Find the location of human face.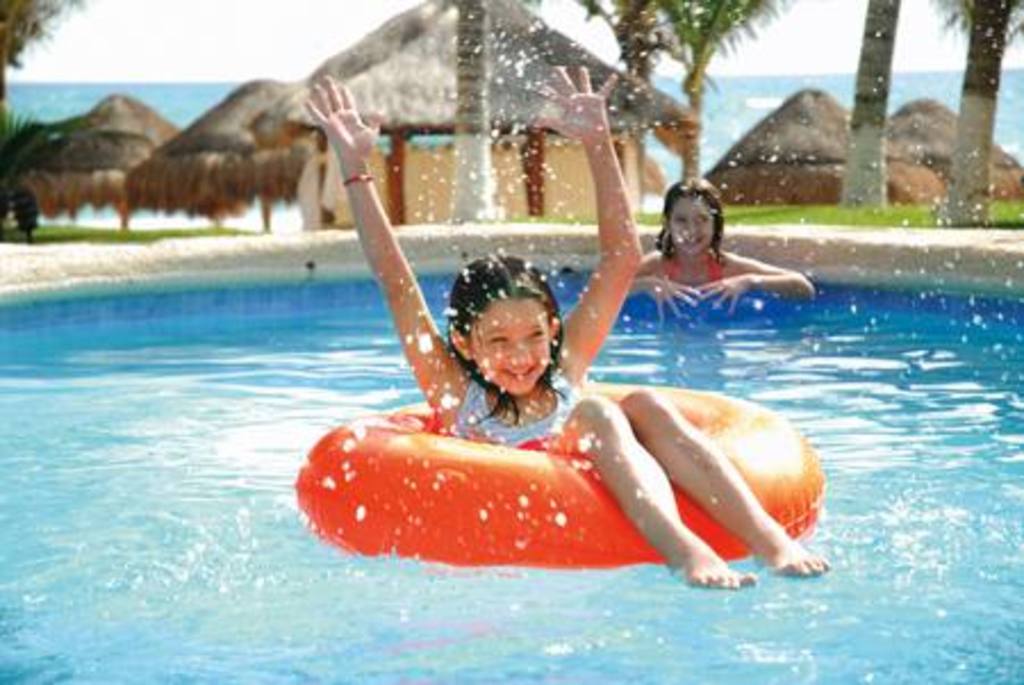
Location: {"left": 667, "top": 191, "right": 712, "bottom": 259}.
